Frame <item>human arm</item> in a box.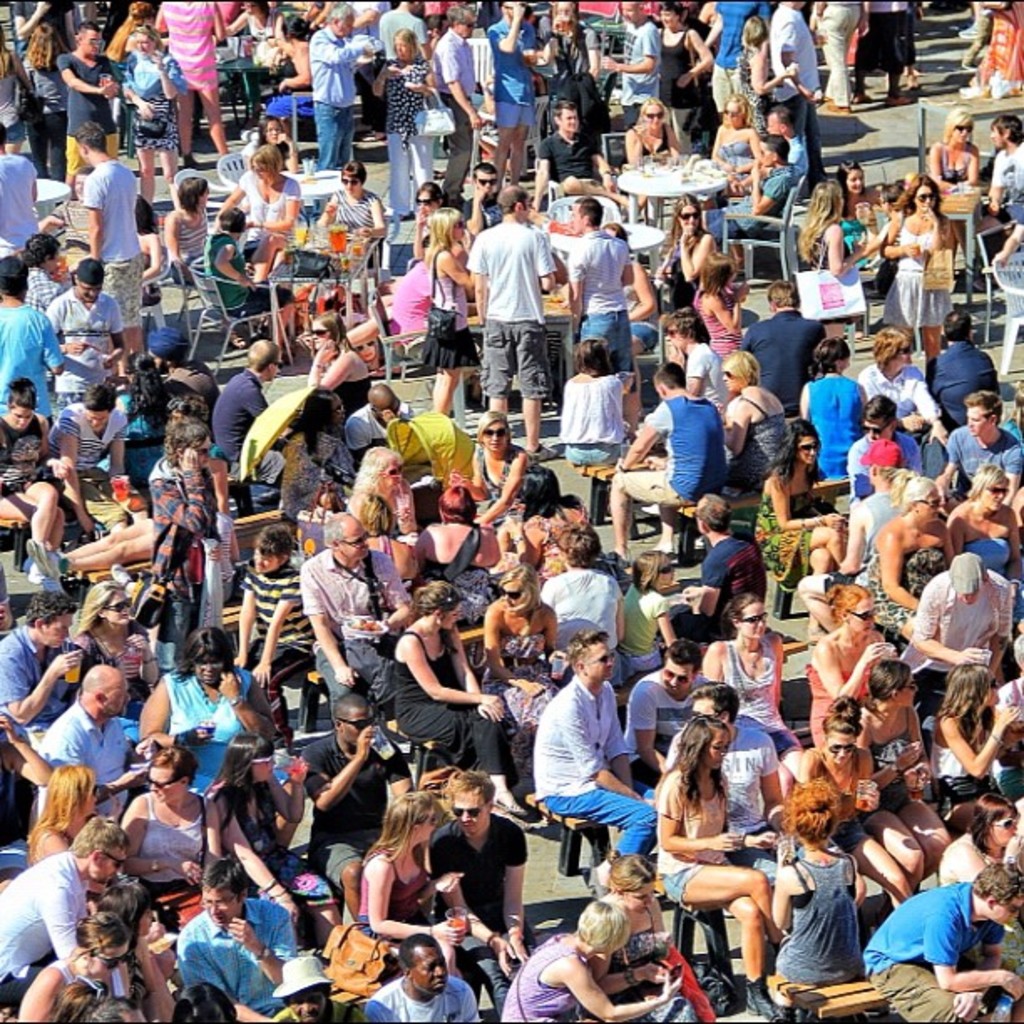
[532, 231, 557, 293].
